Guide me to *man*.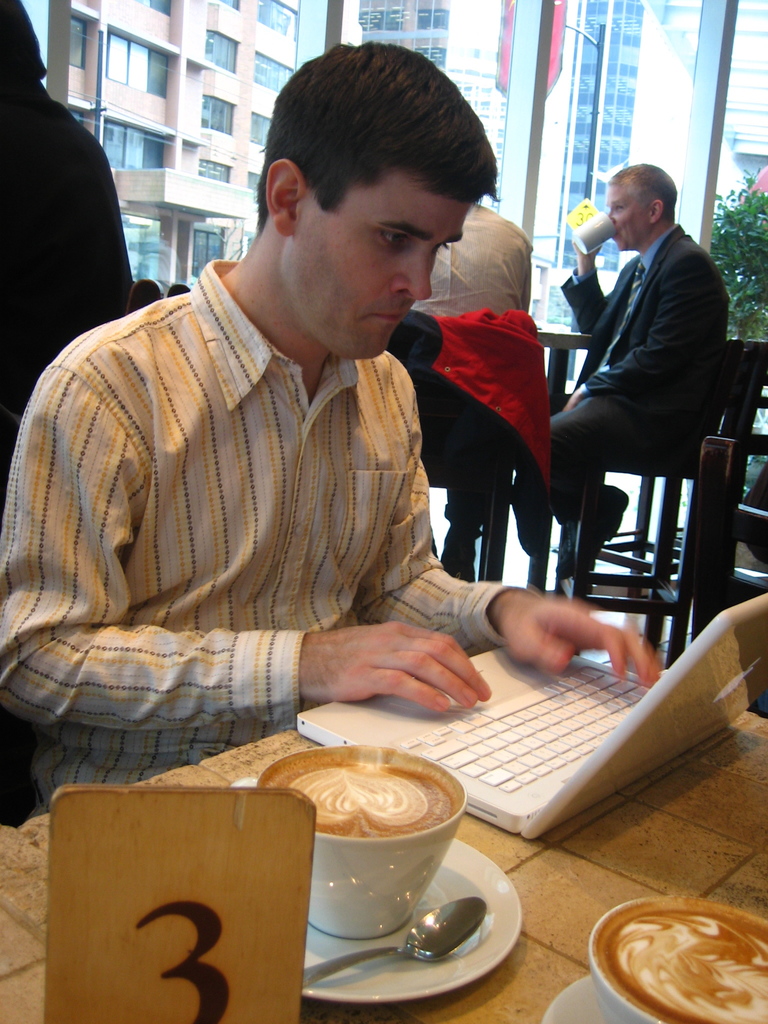
Guidance: (531, 151, 743, 612).
